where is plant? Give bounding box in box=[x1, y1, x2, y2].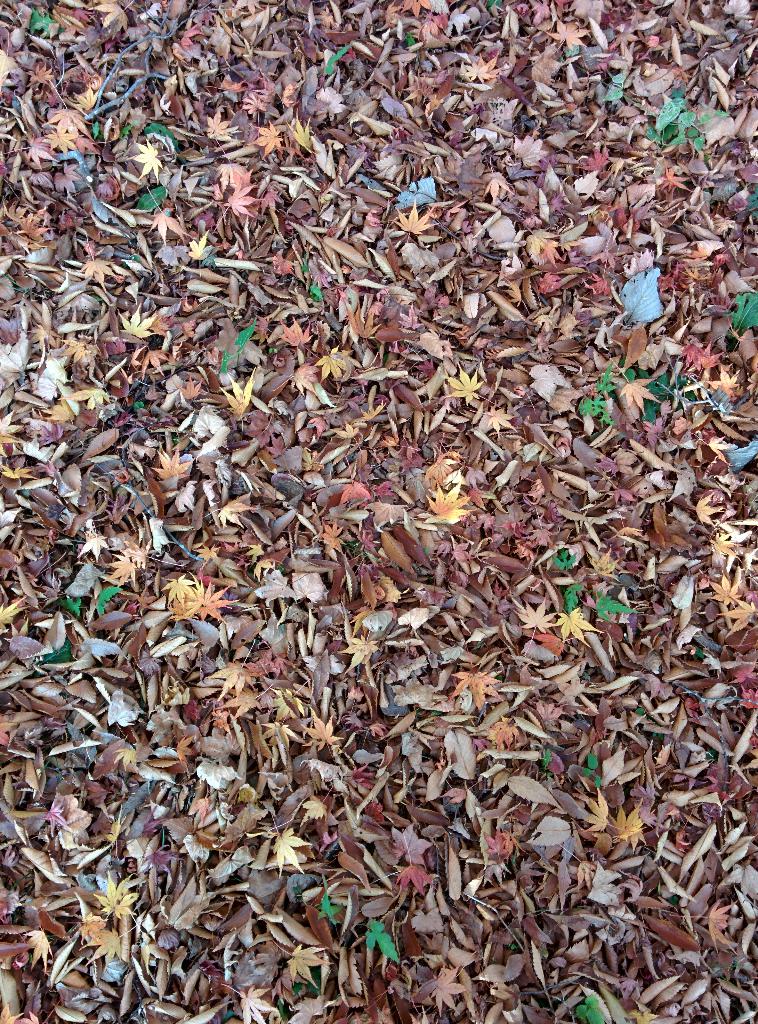
box=[589, 591, 631, 627].
